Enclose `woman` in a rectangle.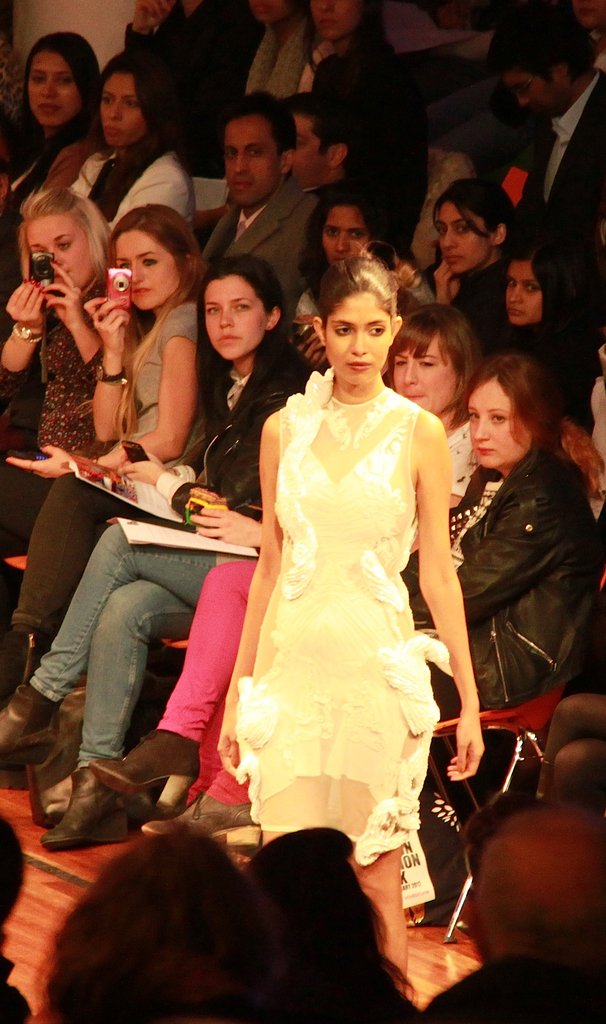
301/180/400/348.
